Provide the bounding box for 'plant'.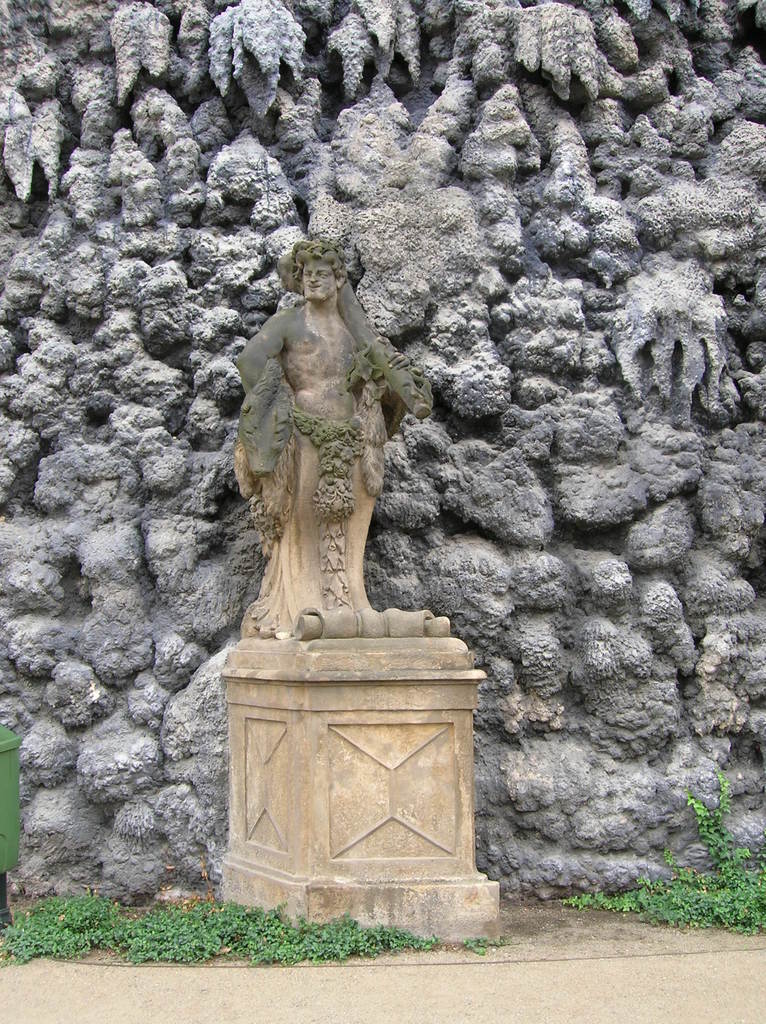
(left=559, top=767, right=765, bottom=930).
